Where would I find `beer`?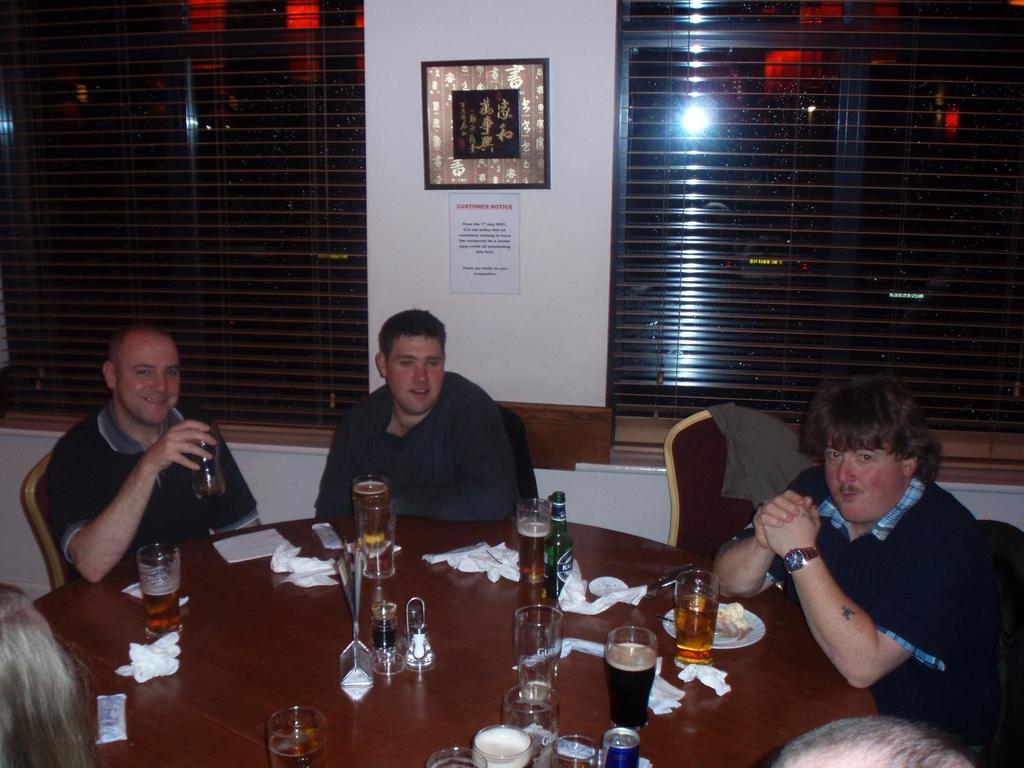
At 515,502,559,584.
